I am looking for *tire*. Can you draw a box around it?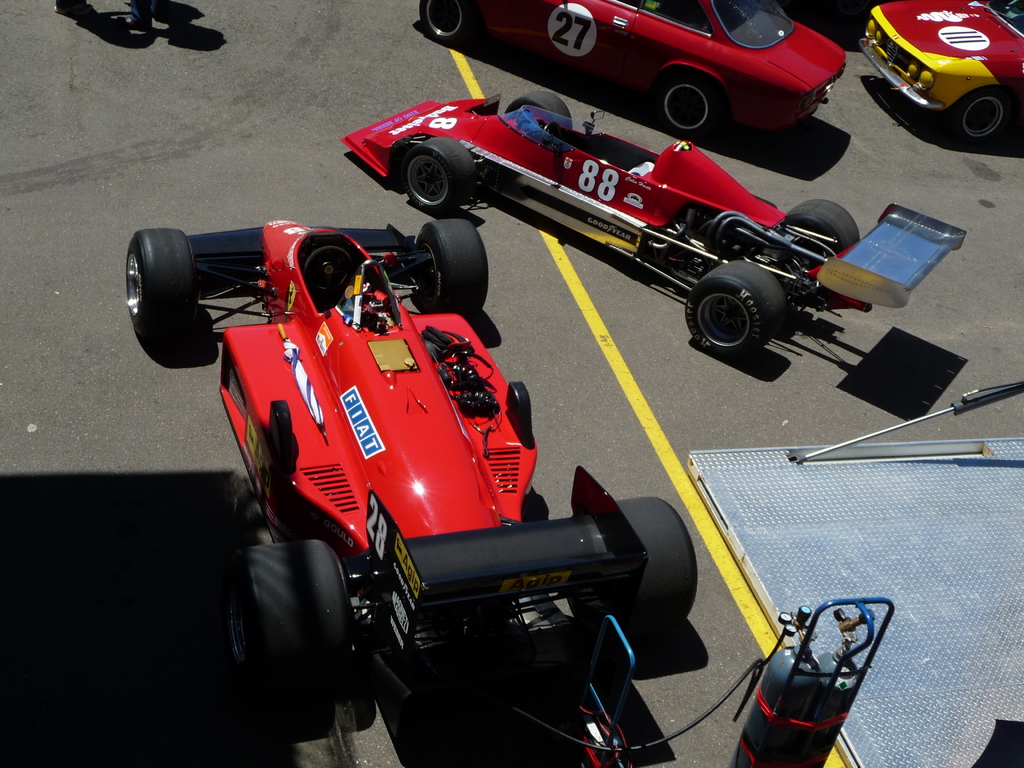
Sure, the bounding box is <region>506, 92, 573, 135</region>.
